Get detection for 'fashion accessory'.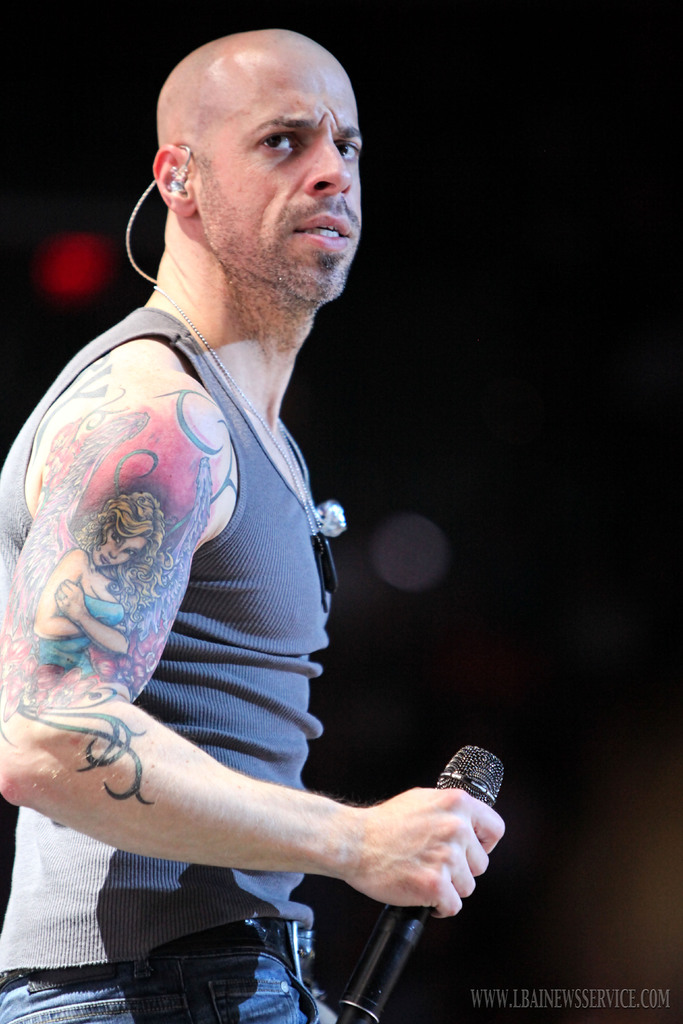
Detection: box=[153, 290, 356, 605].
